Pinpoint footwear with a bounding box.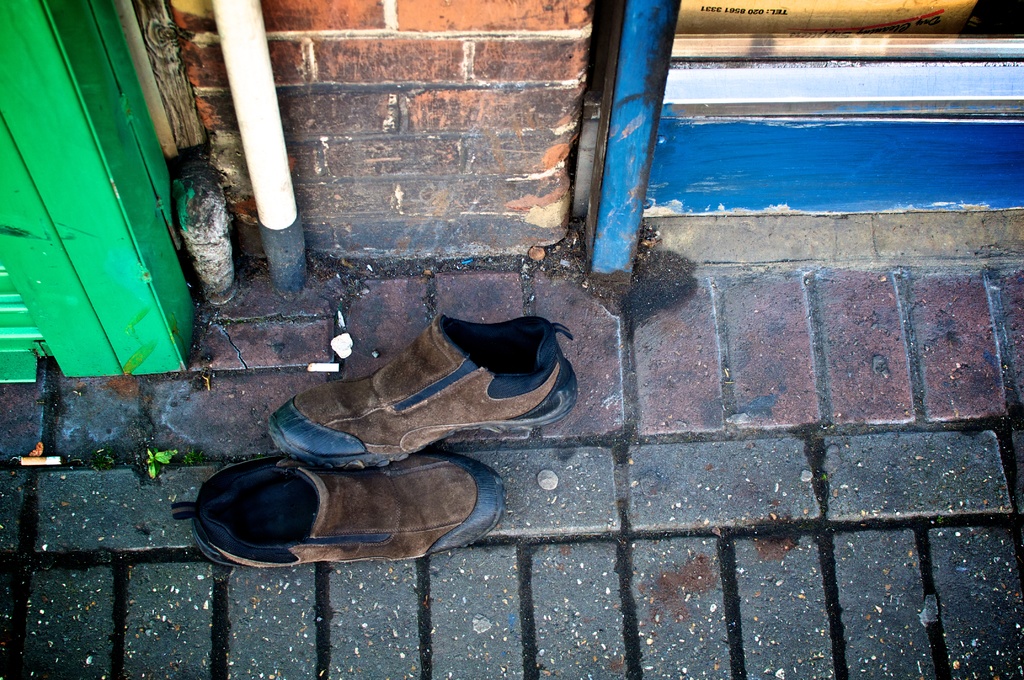
Rect(275, 308, 568, 474).
